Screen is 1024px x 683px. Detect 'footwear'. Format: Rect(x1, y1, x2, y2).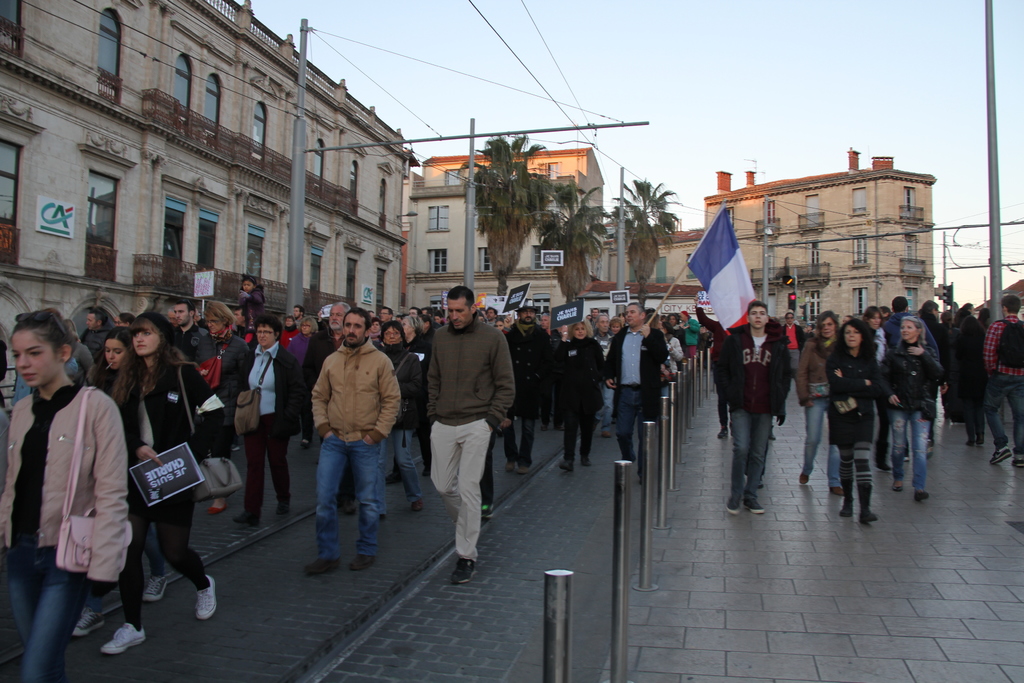
Rect(888, 483, 905, 493).
